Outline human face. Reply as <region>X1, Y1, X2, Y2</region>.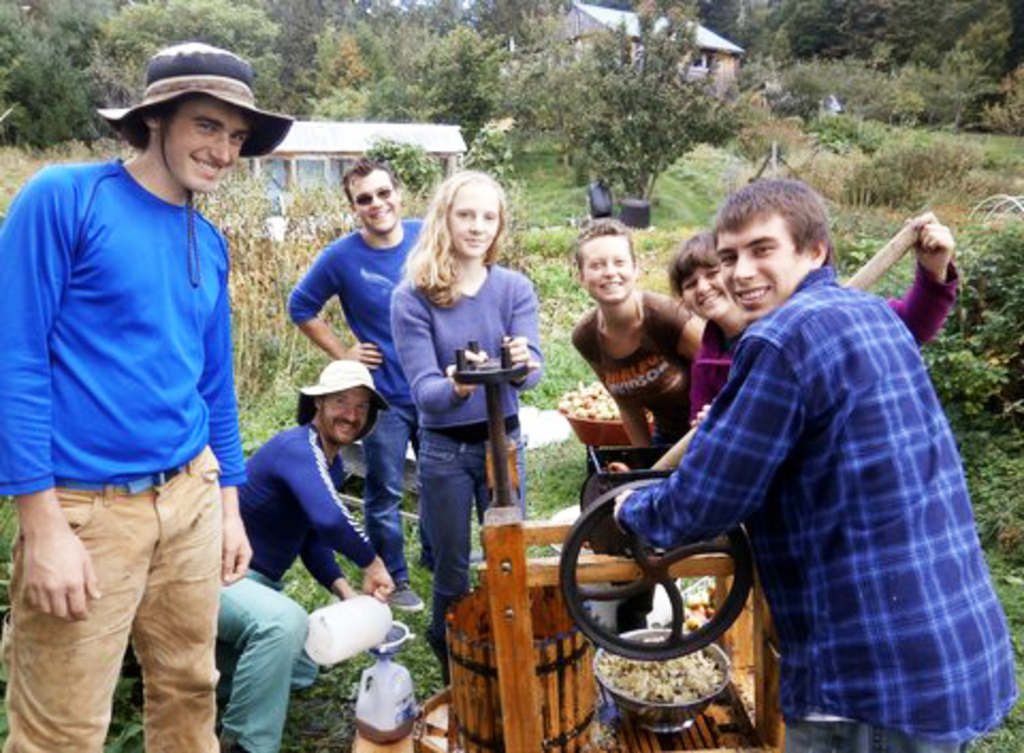
<region>710, 218, 809, 318</region>.
